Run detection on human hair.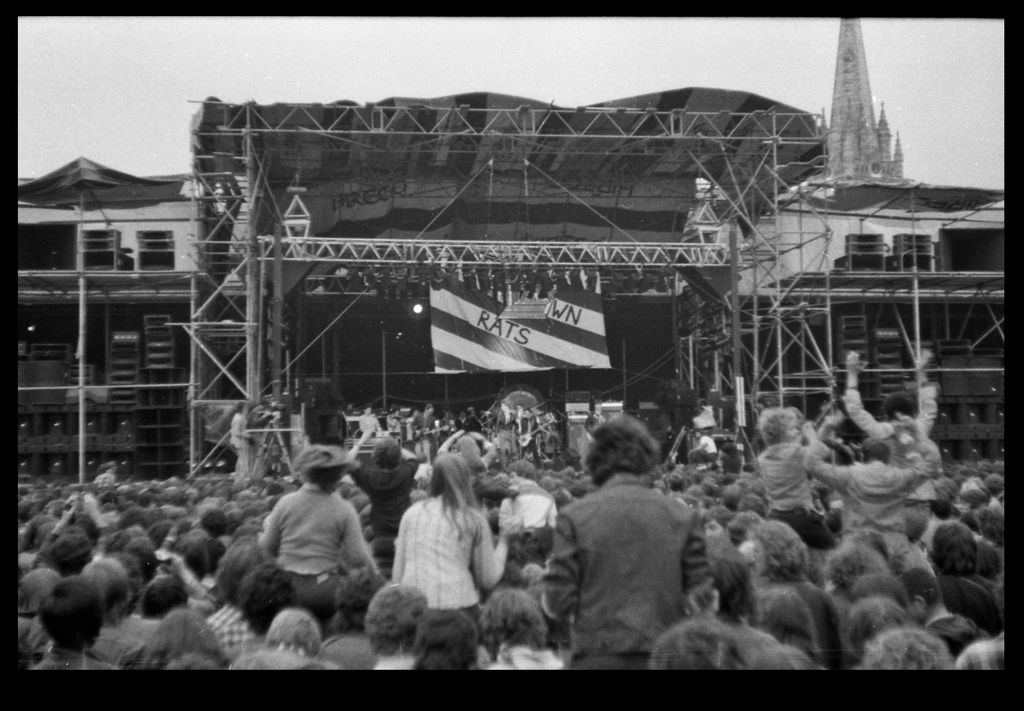
Result: (477, 585, 550, 662).
